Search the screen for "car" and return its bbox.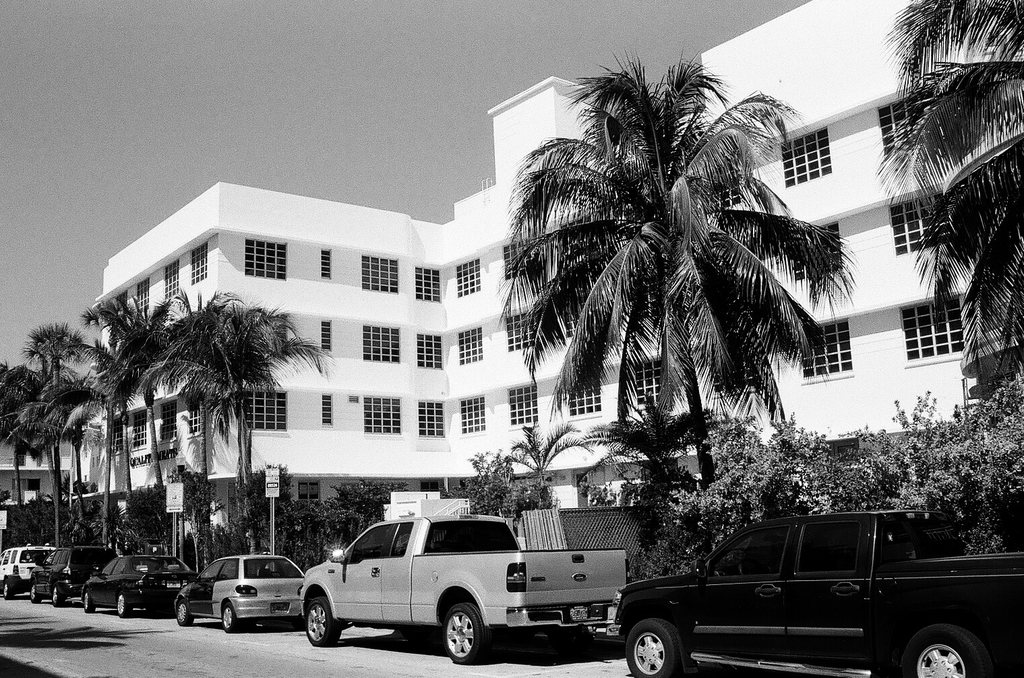
Found: pyautogui.locateOnScreen(73, 557, 182, 620).
